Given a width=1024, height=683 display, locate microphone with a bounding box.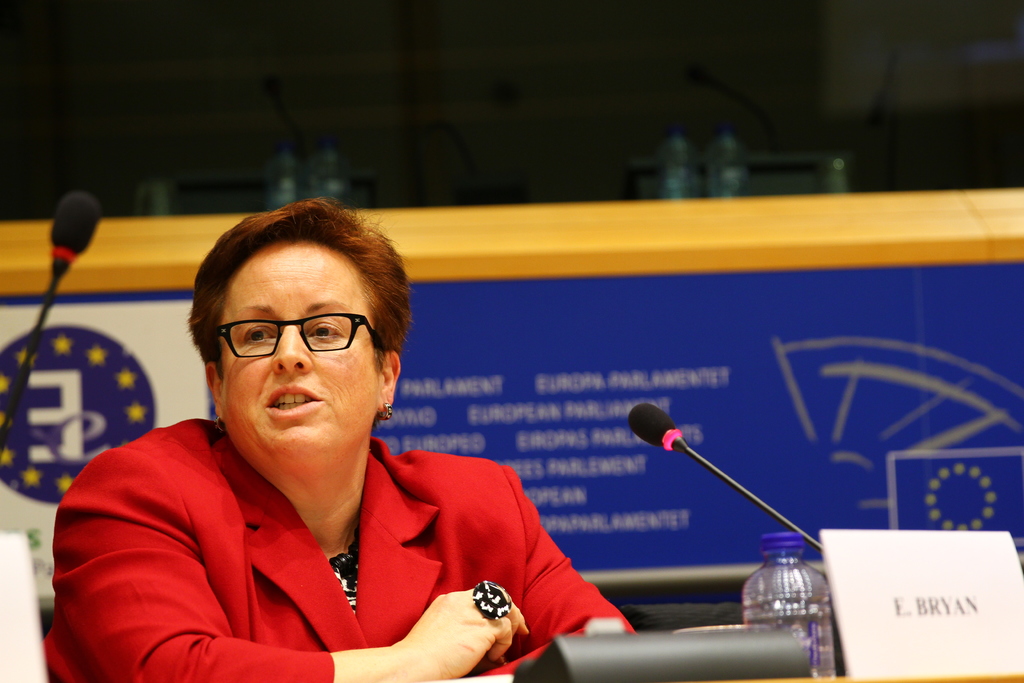
Located: locate(52, 191, 101, 268).
